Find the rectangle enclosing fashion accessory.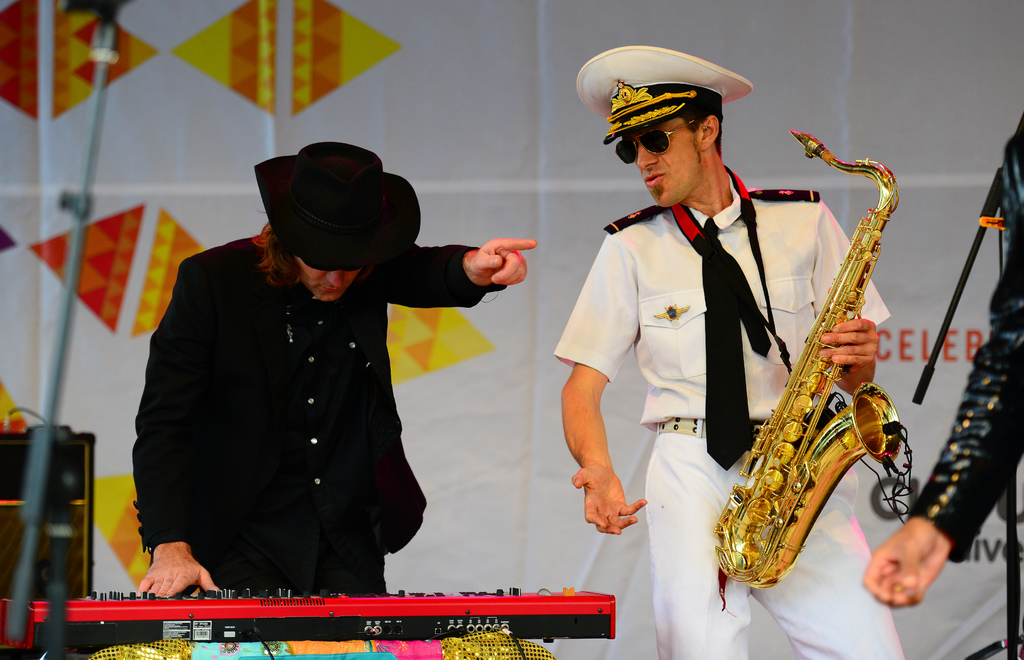
255:142:426:271.
